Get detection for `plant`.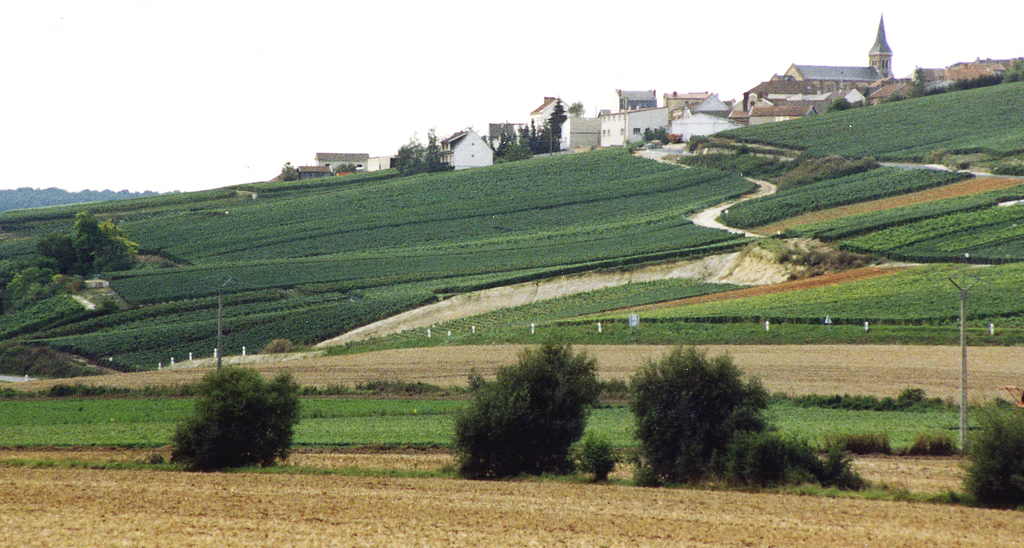
Detection: box(299, 462, 457, 482).
